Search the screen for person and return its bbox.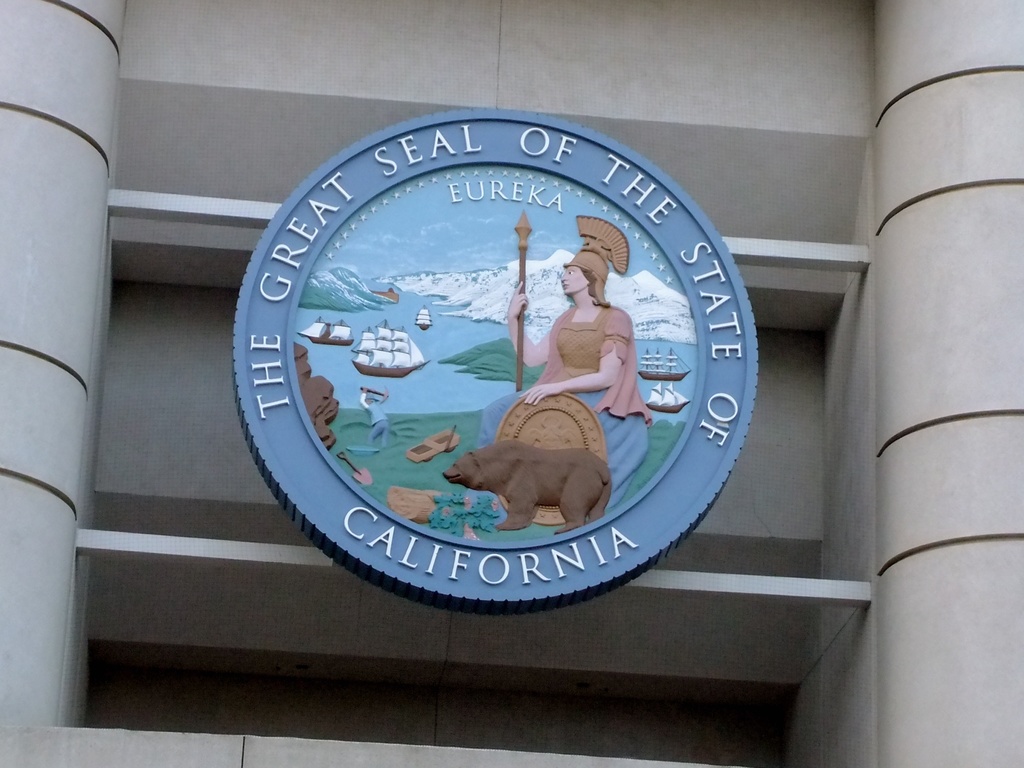
Found: x1=506 y1=212 x2=657 y2=502.
